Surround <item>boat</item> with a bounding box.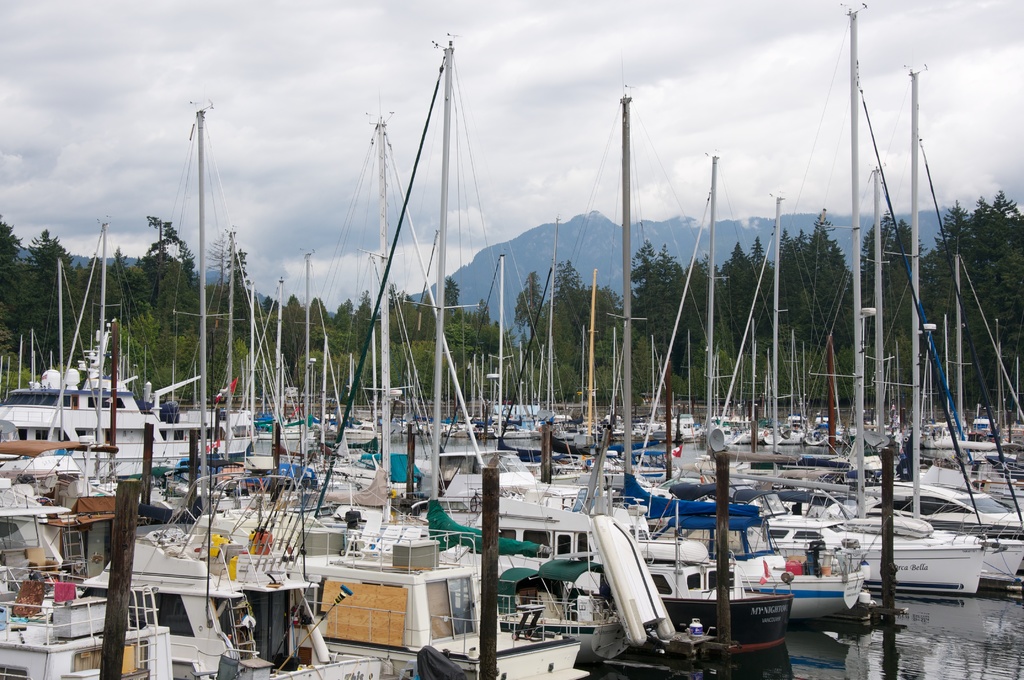
{"left": 970, "top": 409, "right": 1001, "bottom": 441}.
